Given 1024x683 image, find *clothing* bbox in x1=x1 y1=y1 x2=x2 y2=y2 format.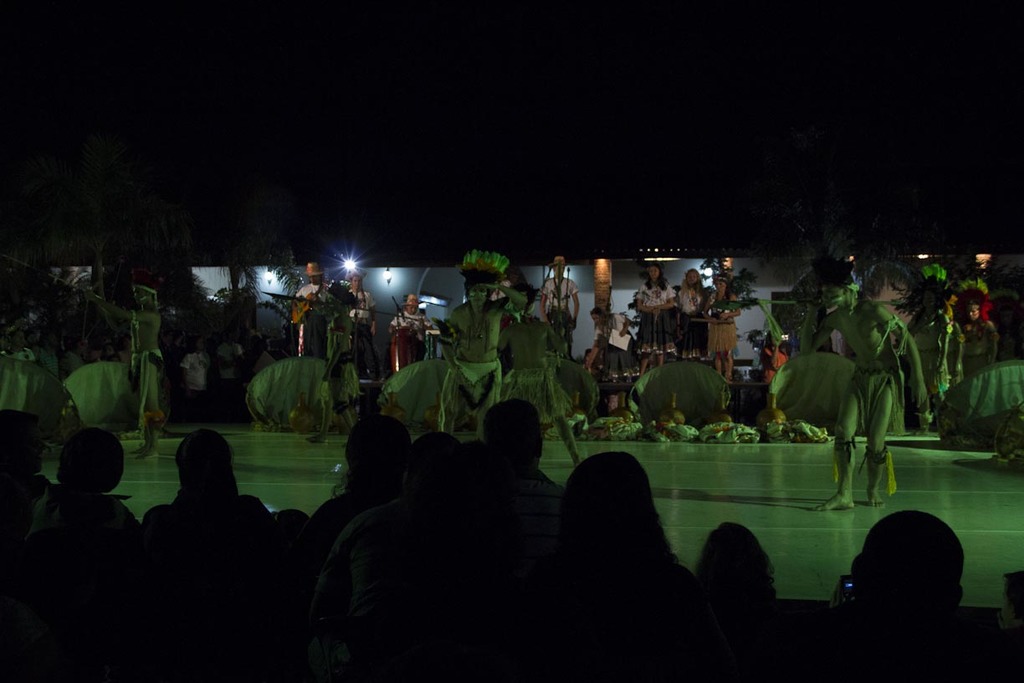
x1=940 y1=323 x2=959 y2=384.
